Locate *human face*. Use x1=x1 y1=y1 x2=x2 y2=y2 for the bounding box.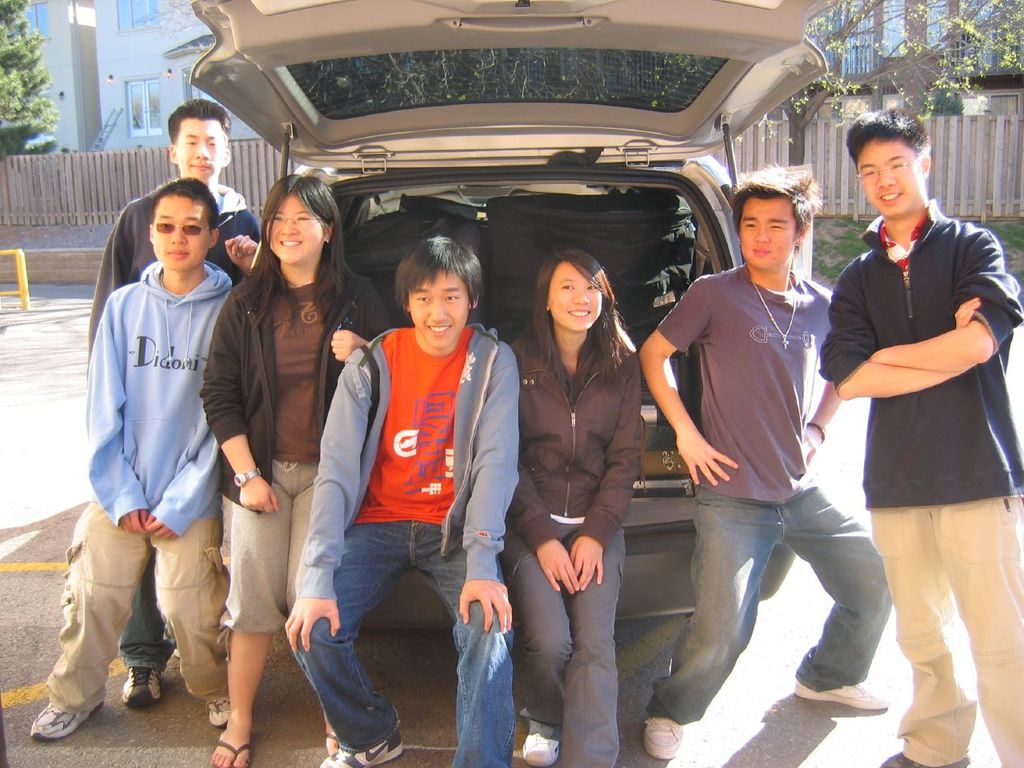
x1=176 y1=117 x2=230 y2=183.
